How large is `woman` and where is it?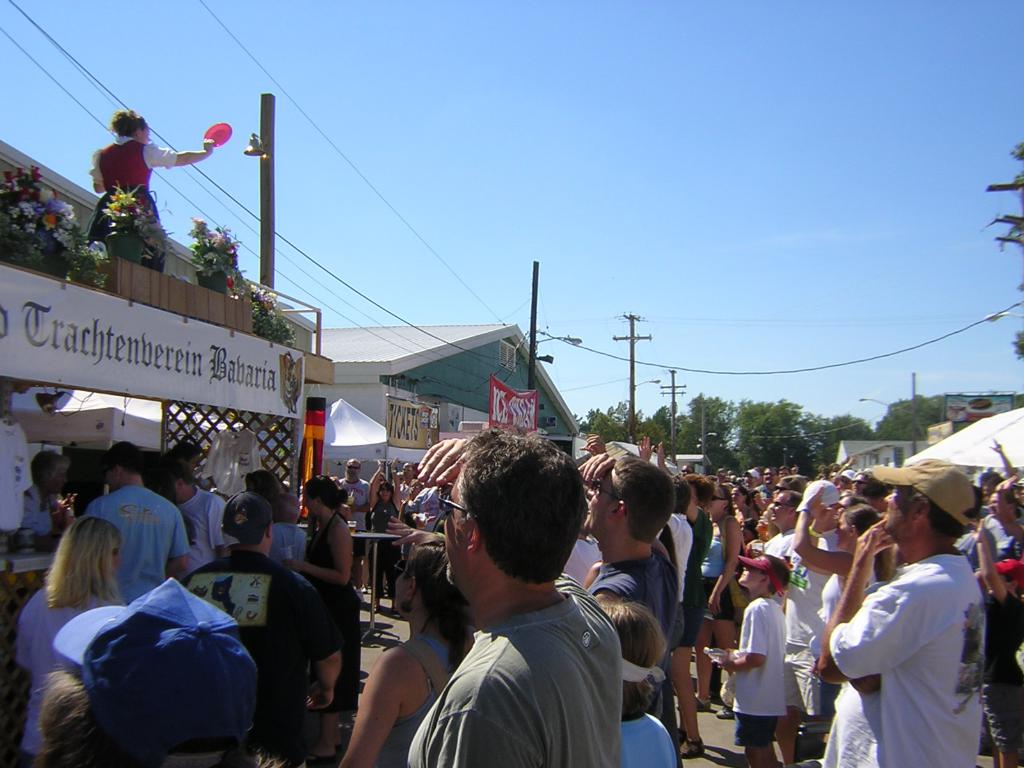
Bounding box: Rect(12, 518, 132, 764).
